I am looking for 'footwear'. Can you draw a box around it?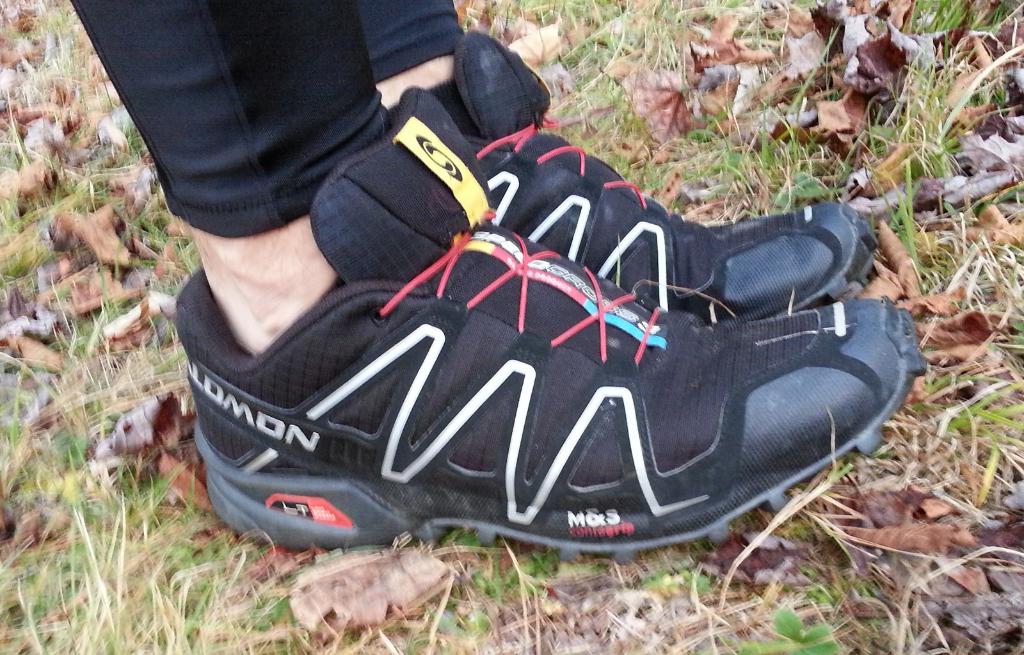
Sure, the bounding box is {"x1": 166, "y1": 78, "x2": 930, "y2": 566}.
